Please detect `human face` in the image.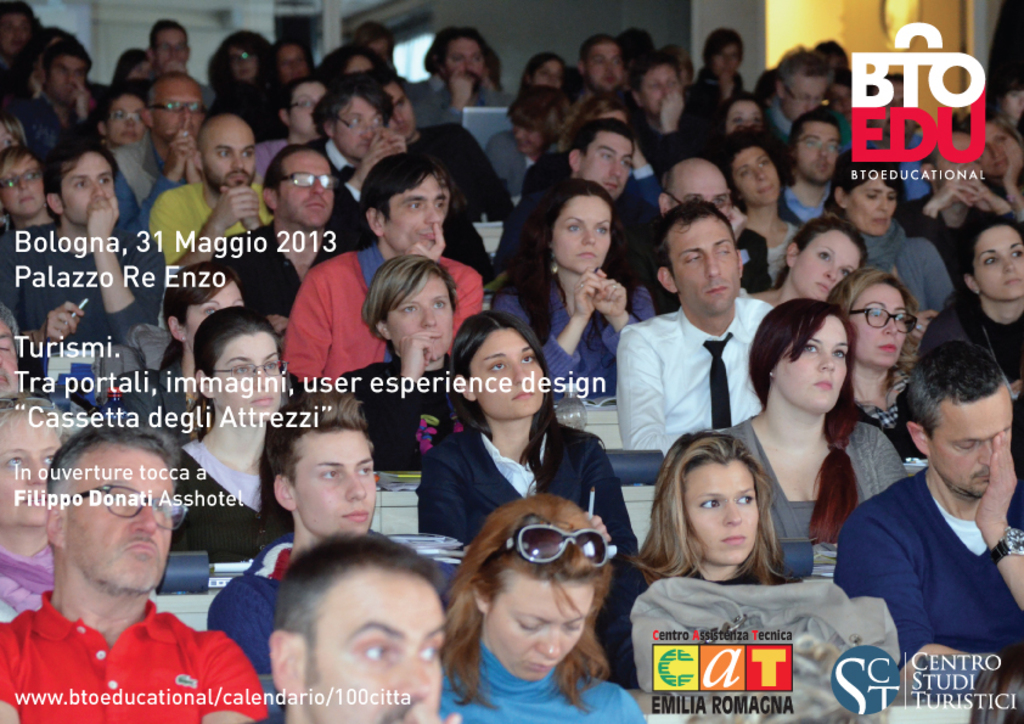
[735,147,777,204].
